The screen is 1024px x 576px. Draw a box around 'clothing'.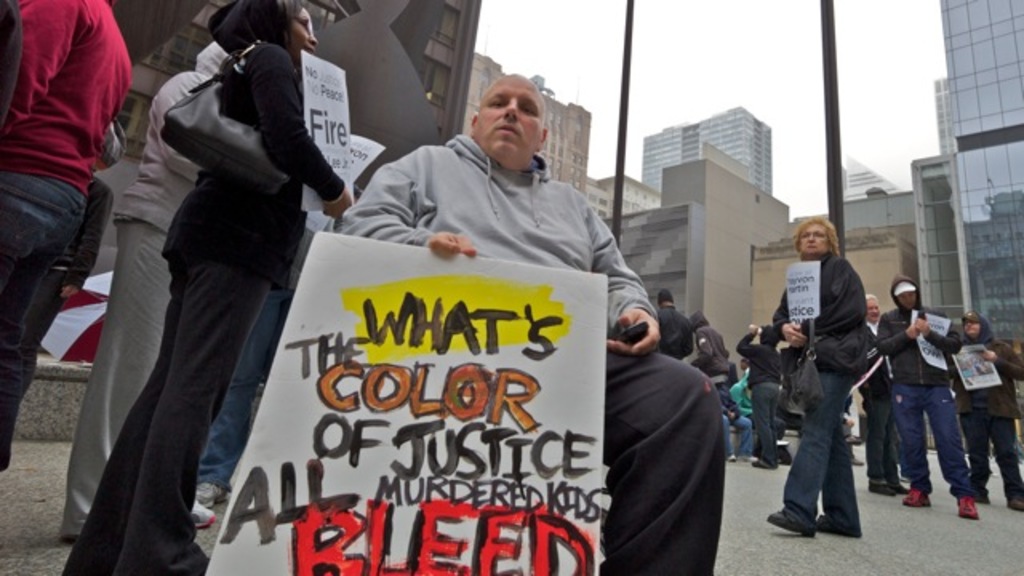
(left=0, top=0, right=128, bottom=448).
